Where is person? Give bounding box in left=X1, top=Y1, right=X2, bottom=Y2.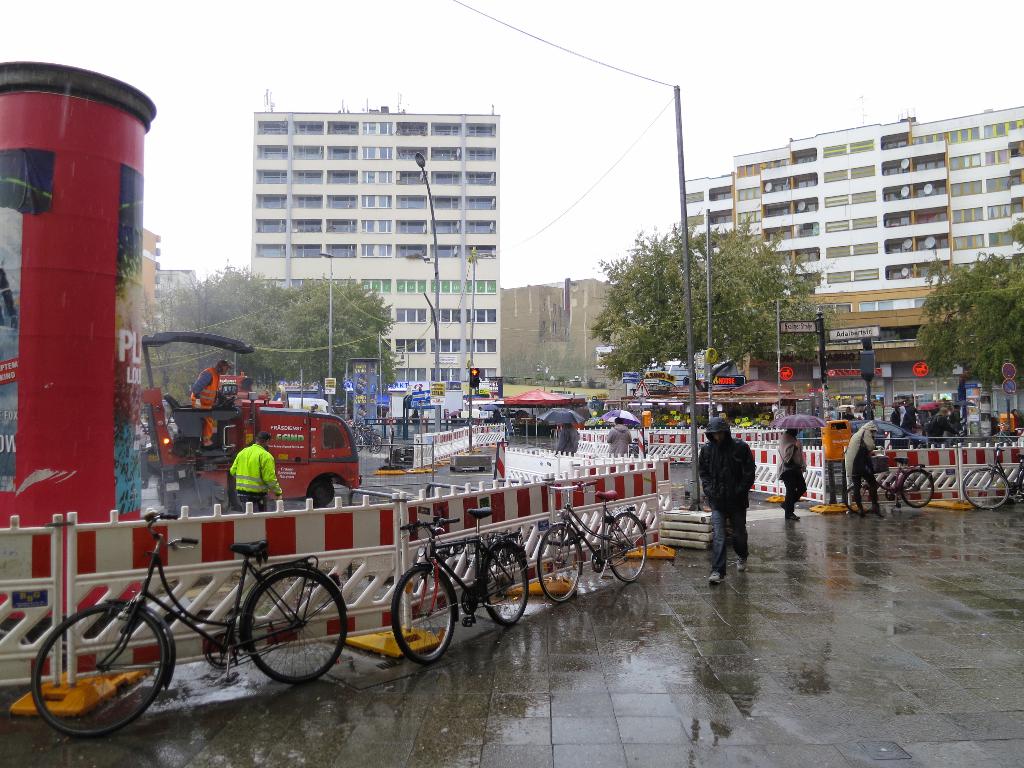
left=555, top=422, right=580, bottom=455.
